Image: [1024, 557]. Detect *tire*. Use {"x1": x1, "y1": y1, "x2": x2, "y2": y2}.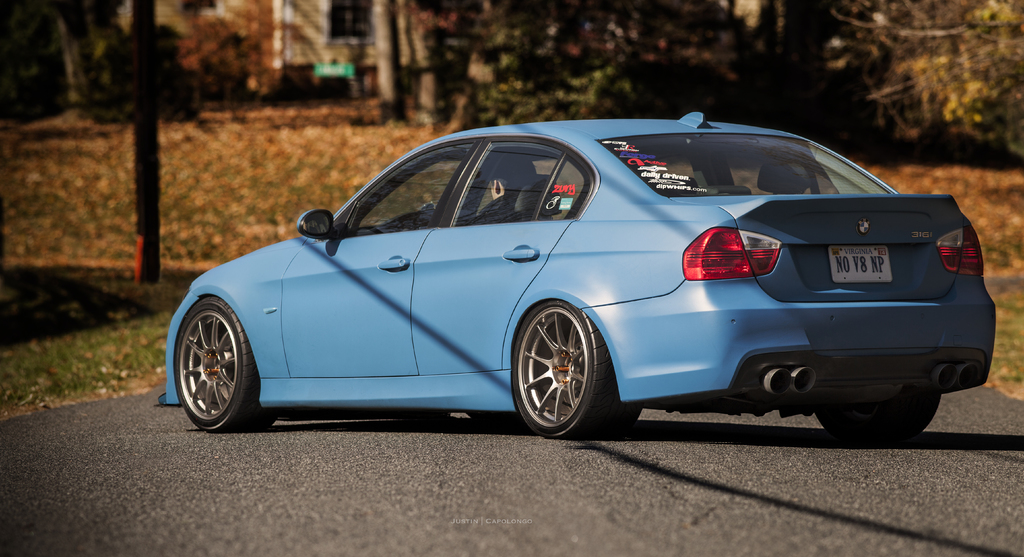
{"x1": 815, "y1": 395, "x2": 938, "y2": 439}.
